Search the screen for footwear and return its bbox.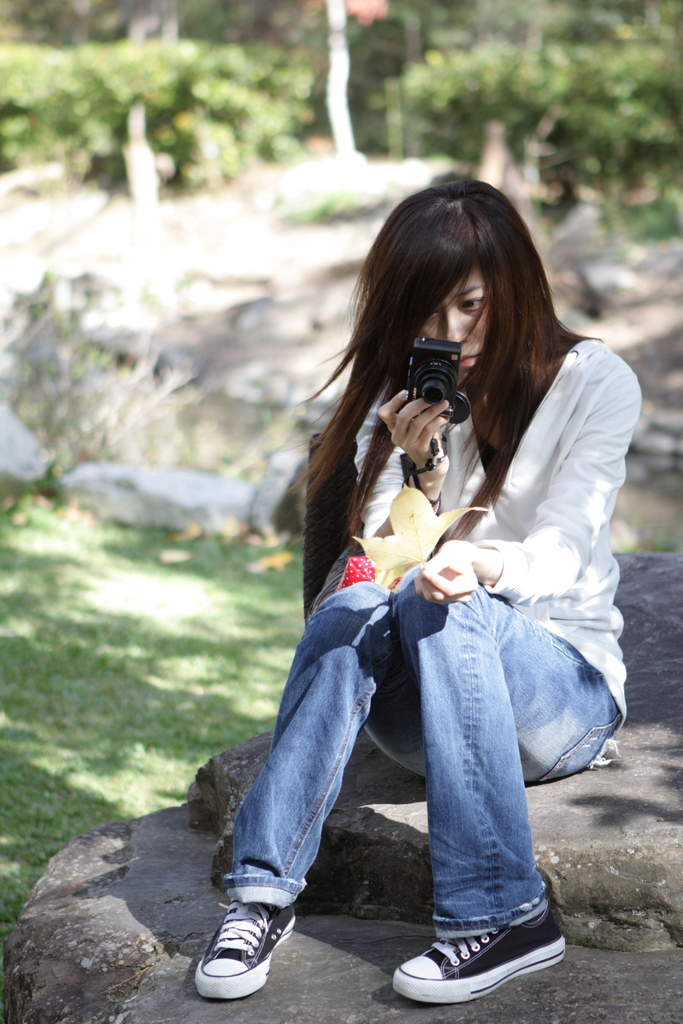
Found: 193 896 305 1000.
